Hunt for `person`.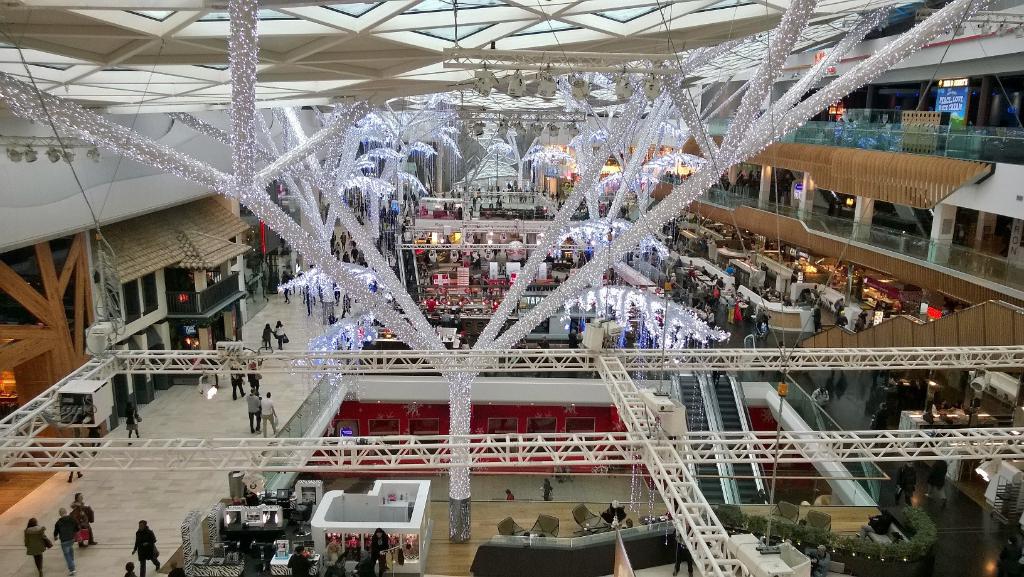
Hunted down at <box>254,324,273,356</box>.
